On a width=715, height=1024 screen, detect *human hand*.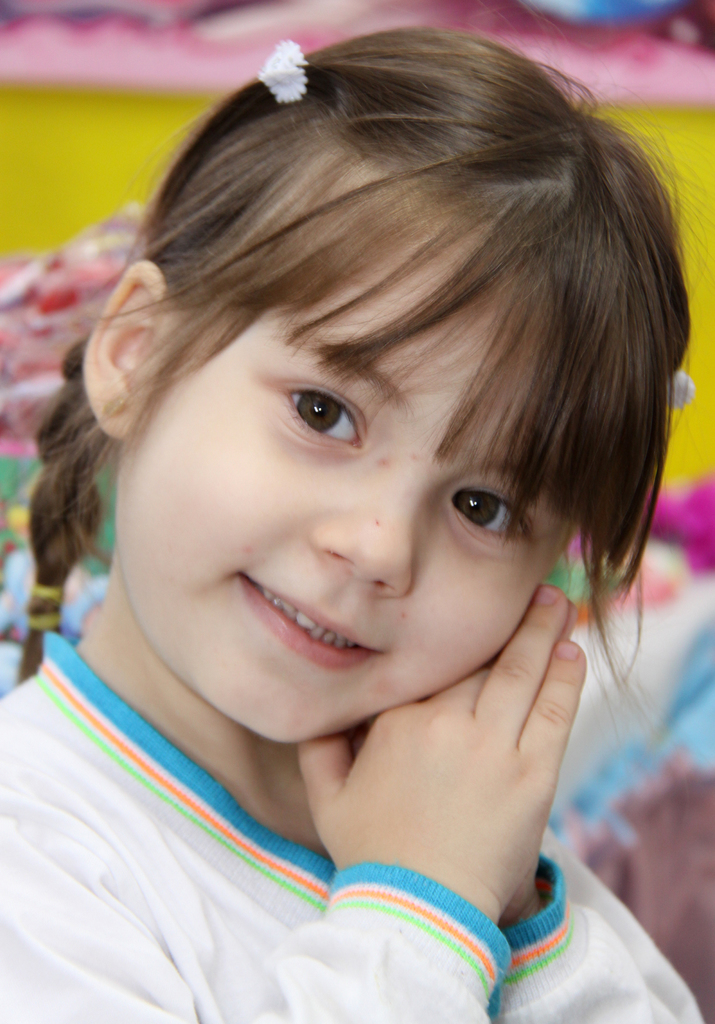
detection(356, 605, 573, 923).
